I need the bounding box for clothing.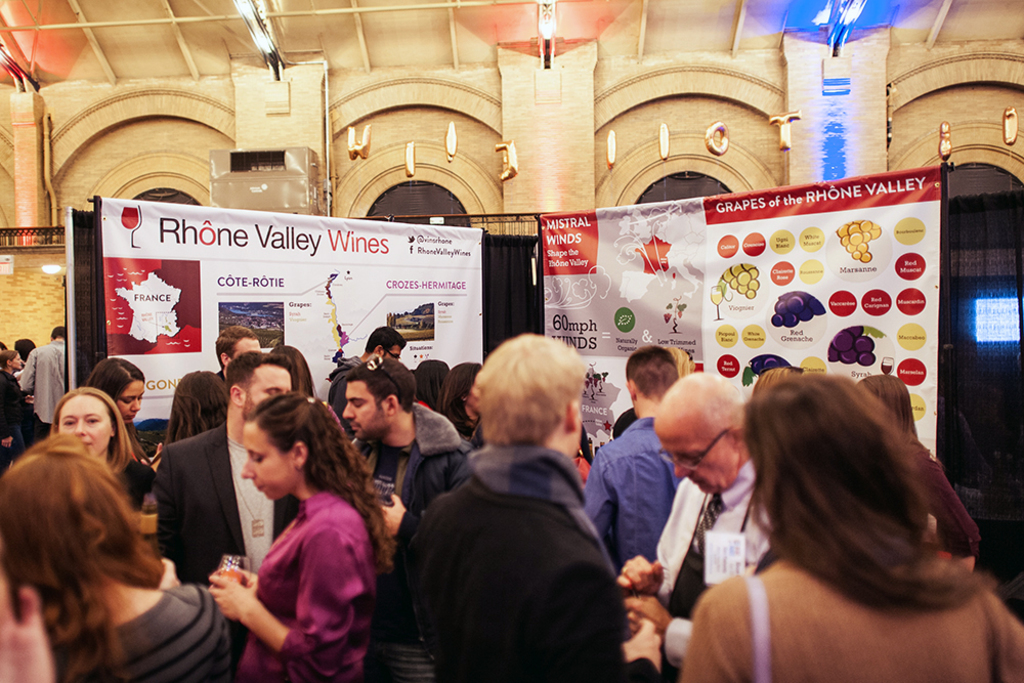
Here it is: <box>635,457,776,682</box>.
